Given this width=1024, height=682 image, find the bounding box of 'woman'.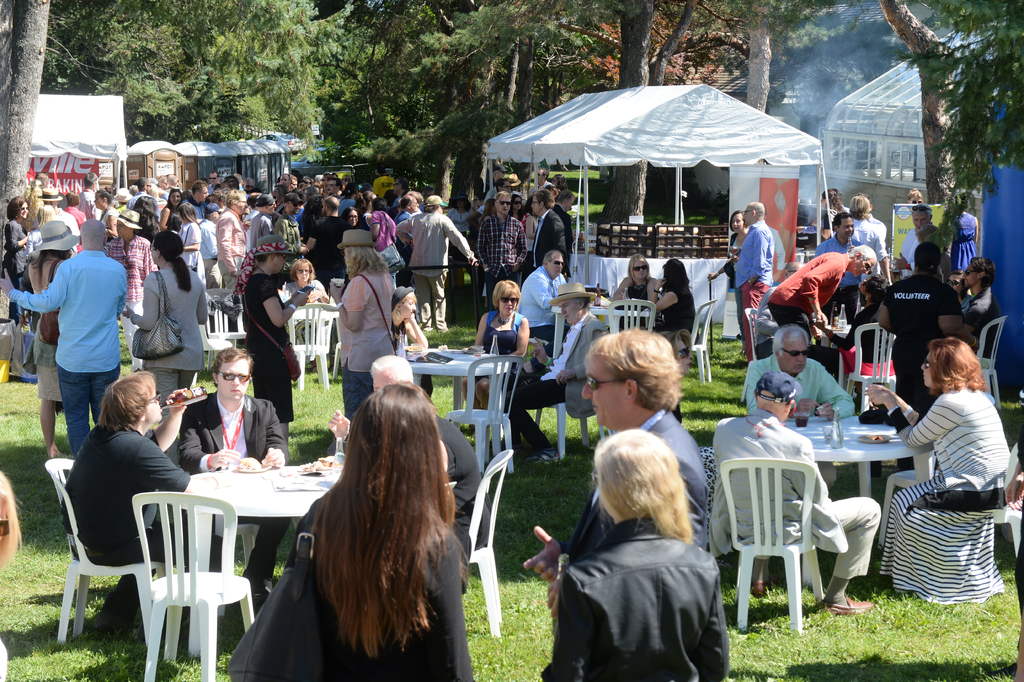
<region>273, 187, 289, 213</region>.
